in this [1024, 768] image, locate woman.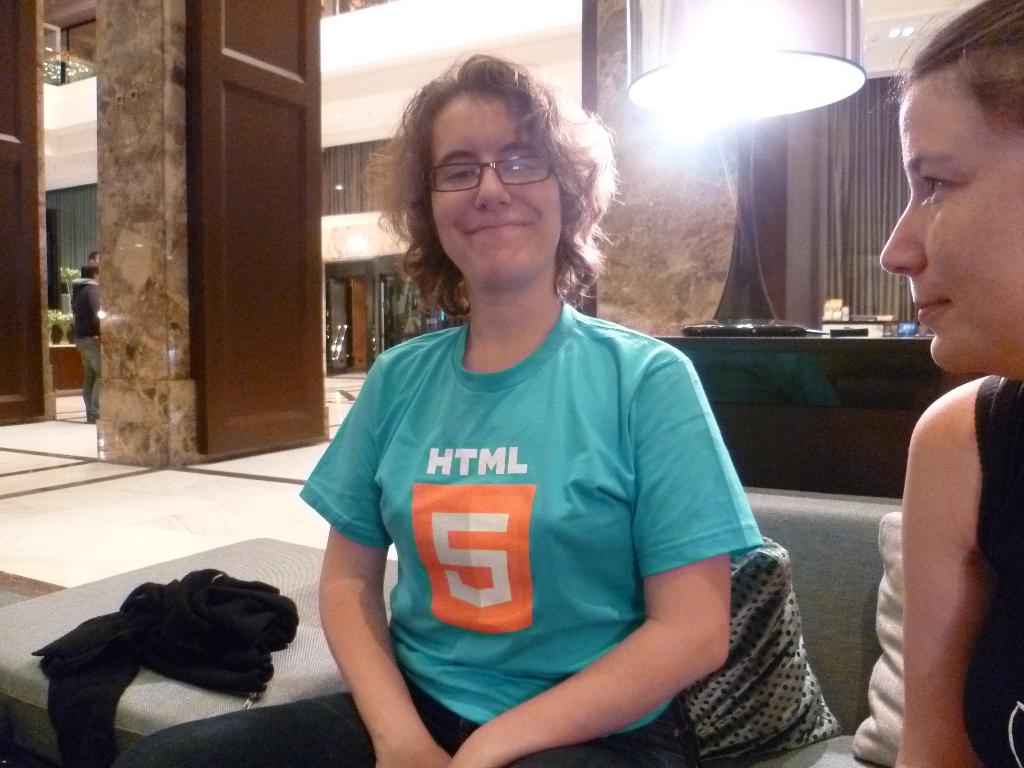
Bounding box: <bbox>826, 161, 1012, 767</bbox>.
